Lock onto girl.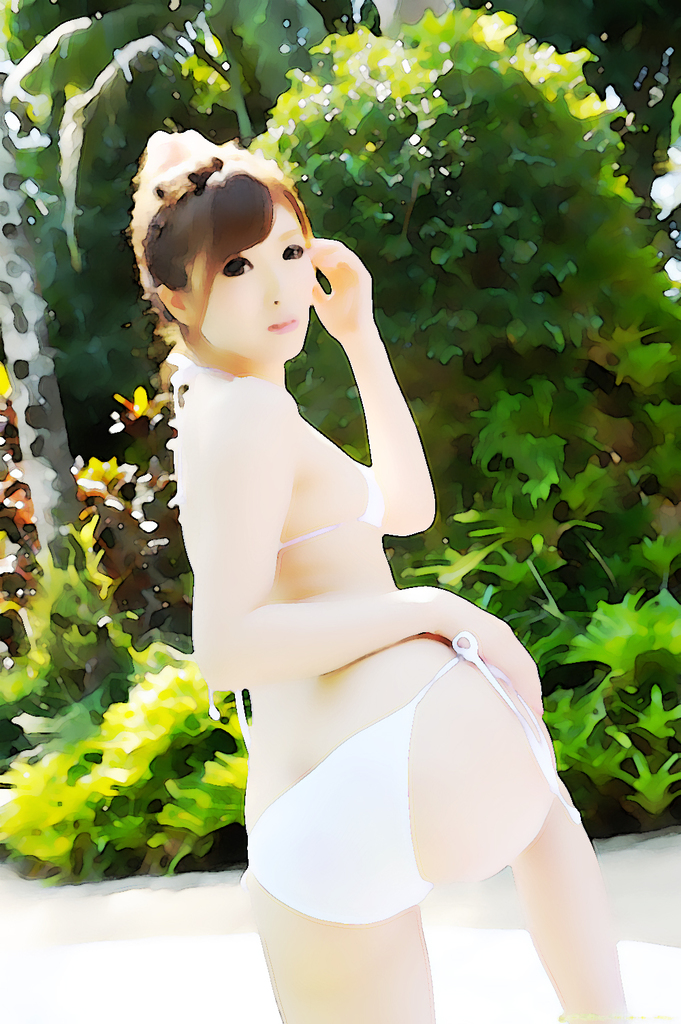
Locked: Rect(129, 127, 627, 1023).
